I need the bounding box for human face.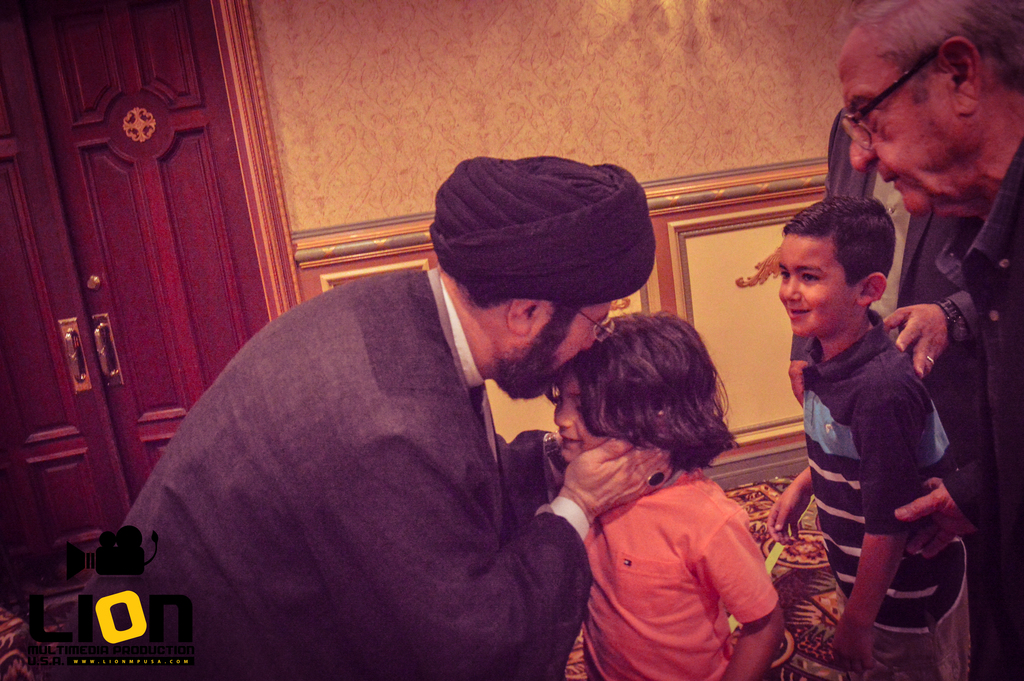
Here it is: rect(552, 373, 608, 464).
